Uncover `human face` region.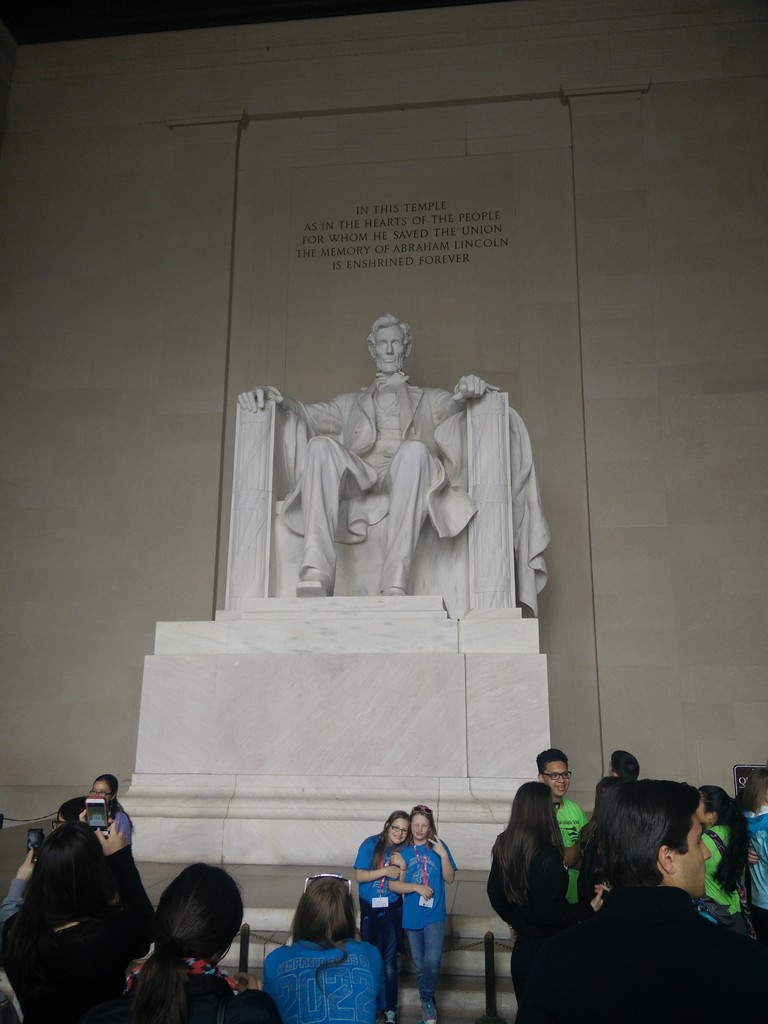
Uncovered: {"x1": 543, "y1": 760, "x2": 571, "y2": 798}.
